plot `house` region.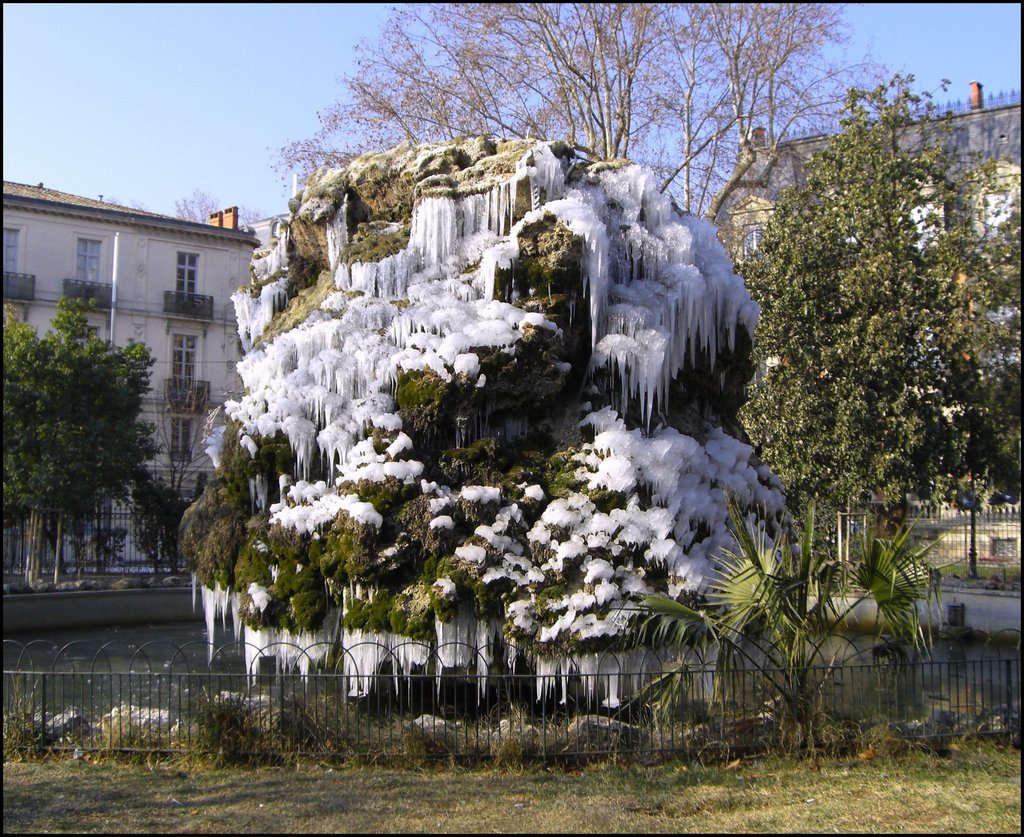
Plotted at {"left": 1, "top": 170, "right": 268, "bottom": 596}.
